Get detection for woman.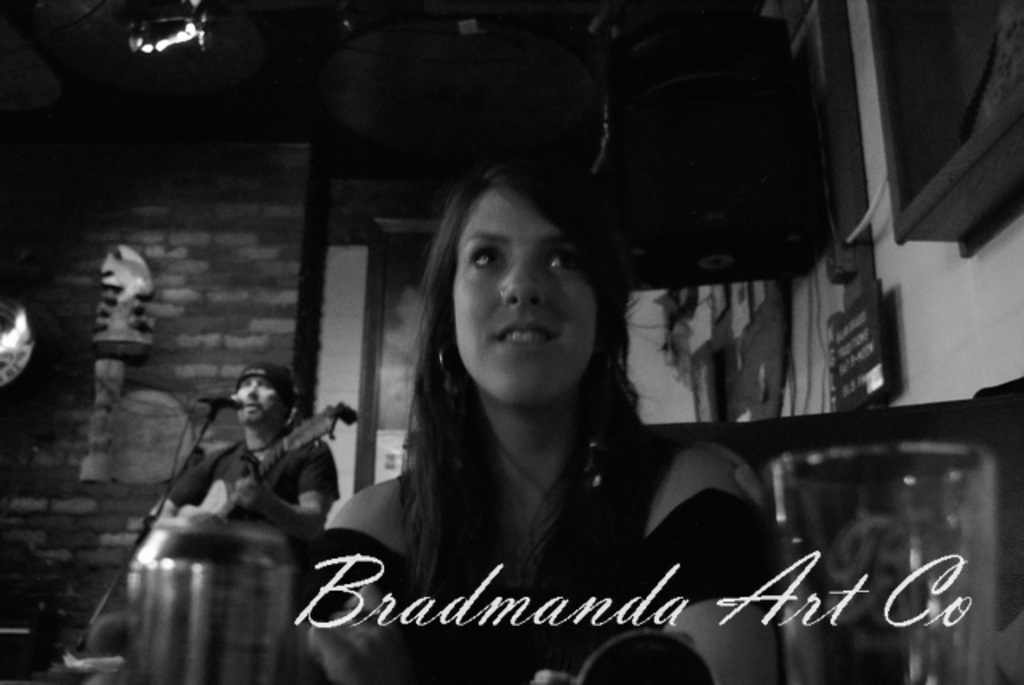
Detection: Rect(318, 157, 803, 645).
